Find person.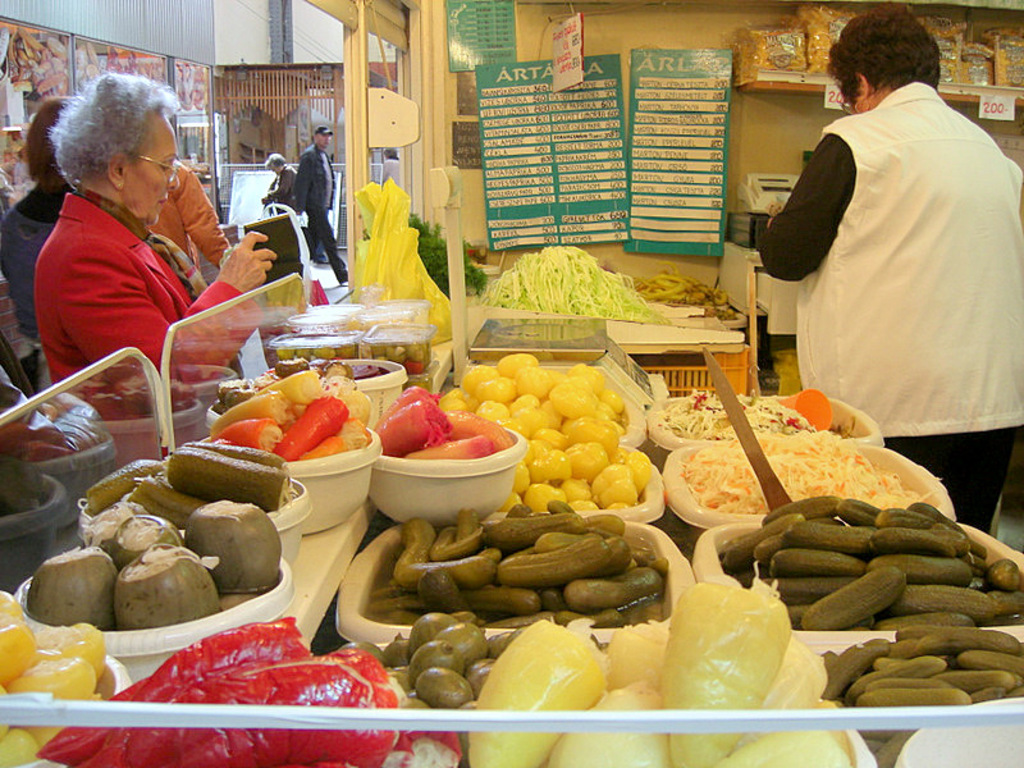
0/100/76/347.
